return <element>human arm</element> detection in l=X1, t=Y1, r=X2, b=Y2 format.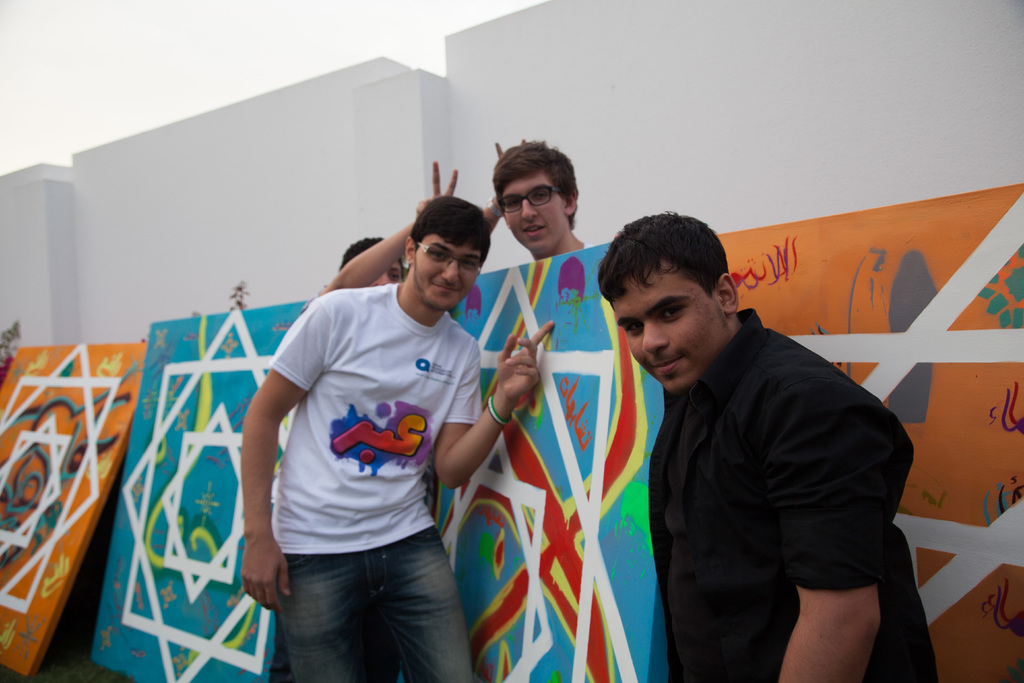
l=234, t=292, r=373, b=619.
